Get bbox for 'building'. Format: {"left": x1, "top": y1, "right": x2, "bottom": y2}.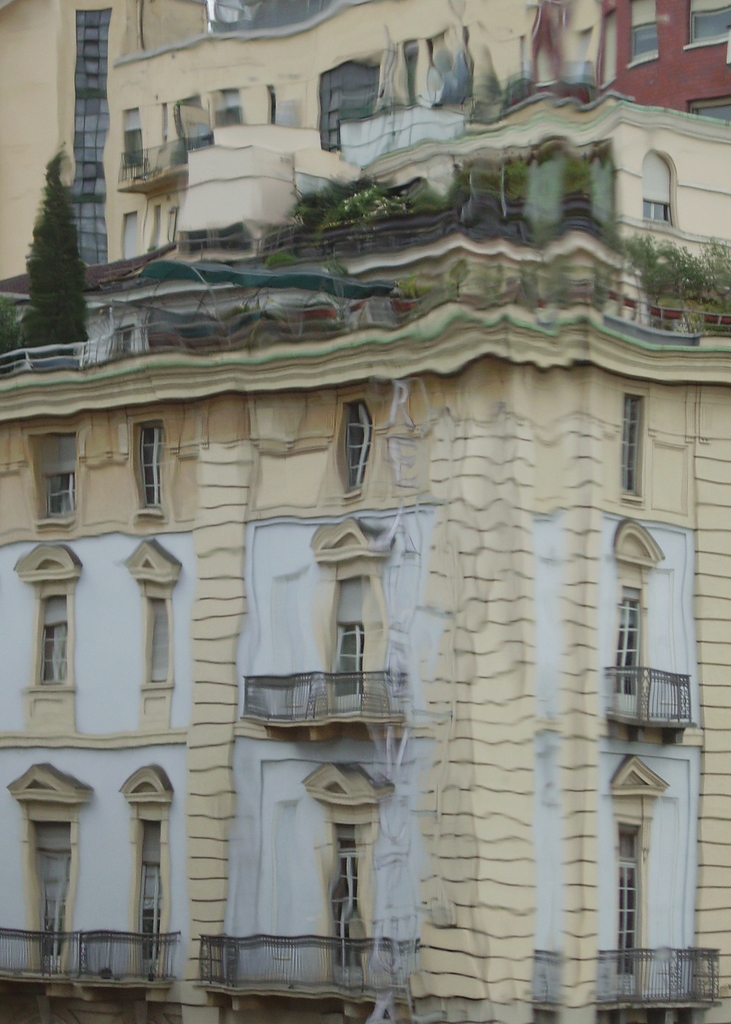
{"left": 0, "top": 0, "right": 730, "bottom": 1023}.
